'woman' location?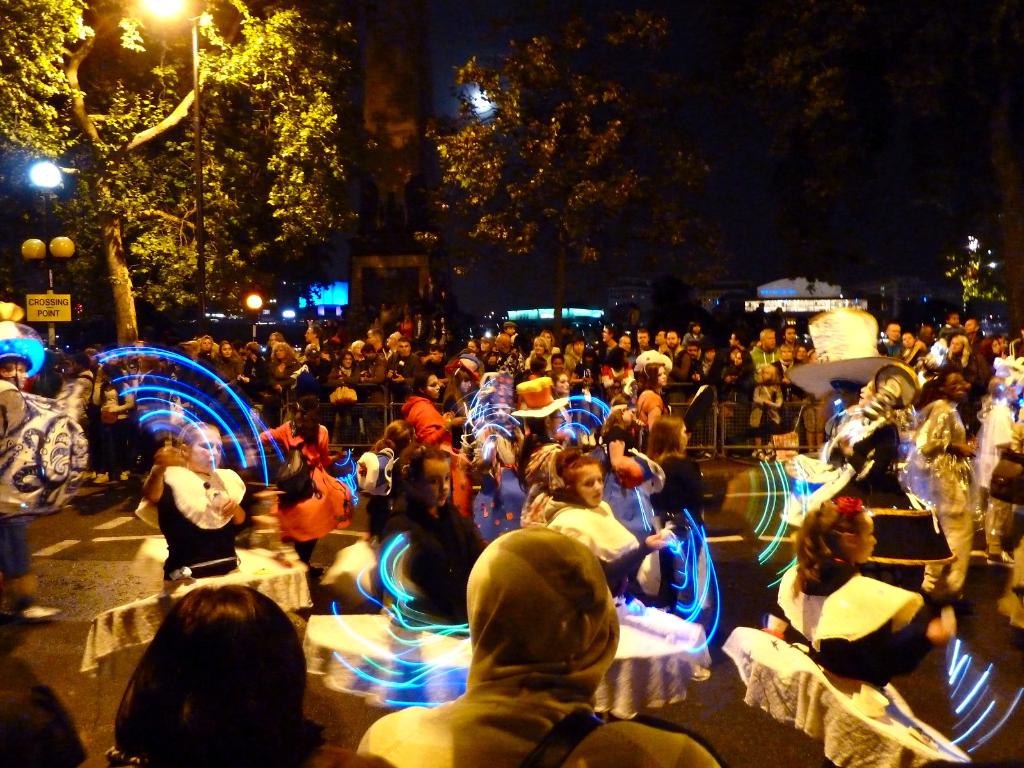
(821, 381, 905, 513)
